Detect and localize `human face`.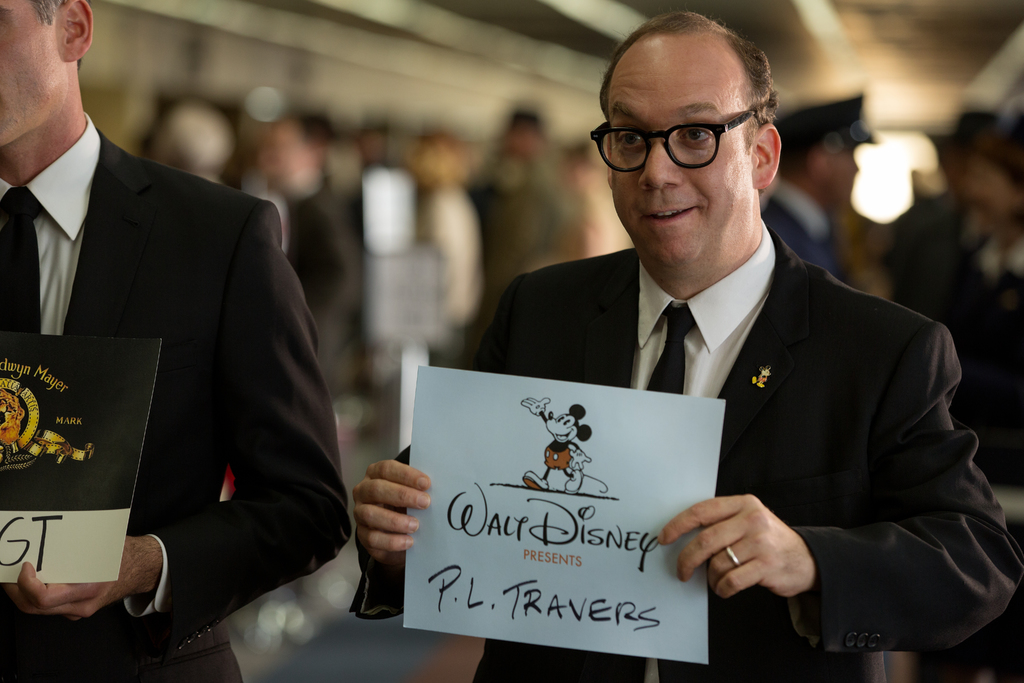
Localized at left=0, top=0, right=67, bottom=147.
